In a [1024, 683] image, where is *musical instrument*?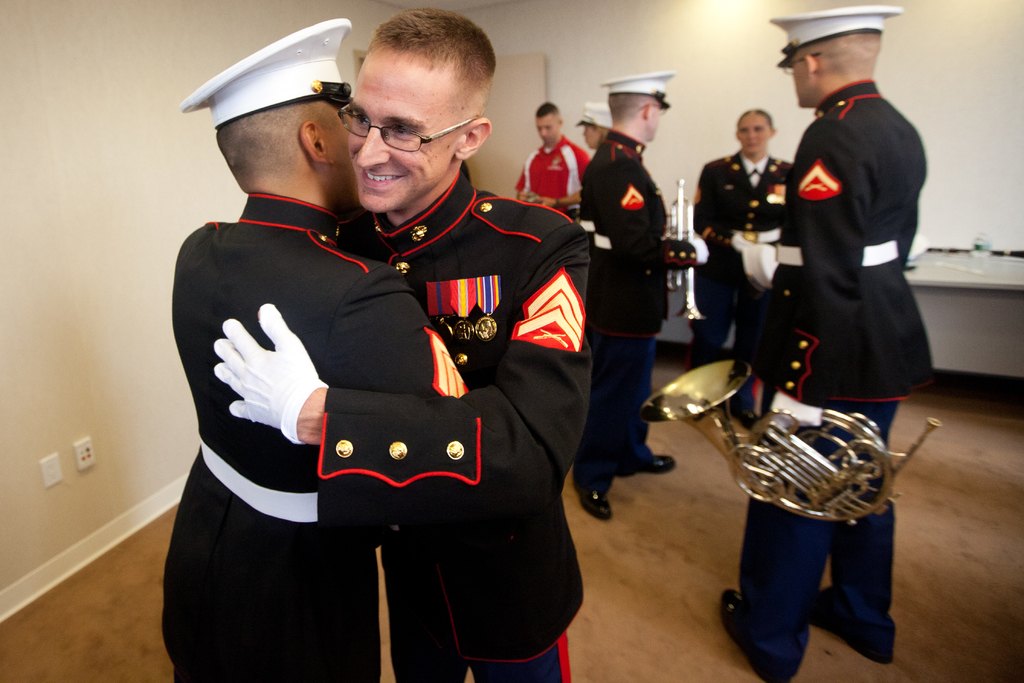
pyautogui.locateOnScreen(657, 330, 911, 580).
